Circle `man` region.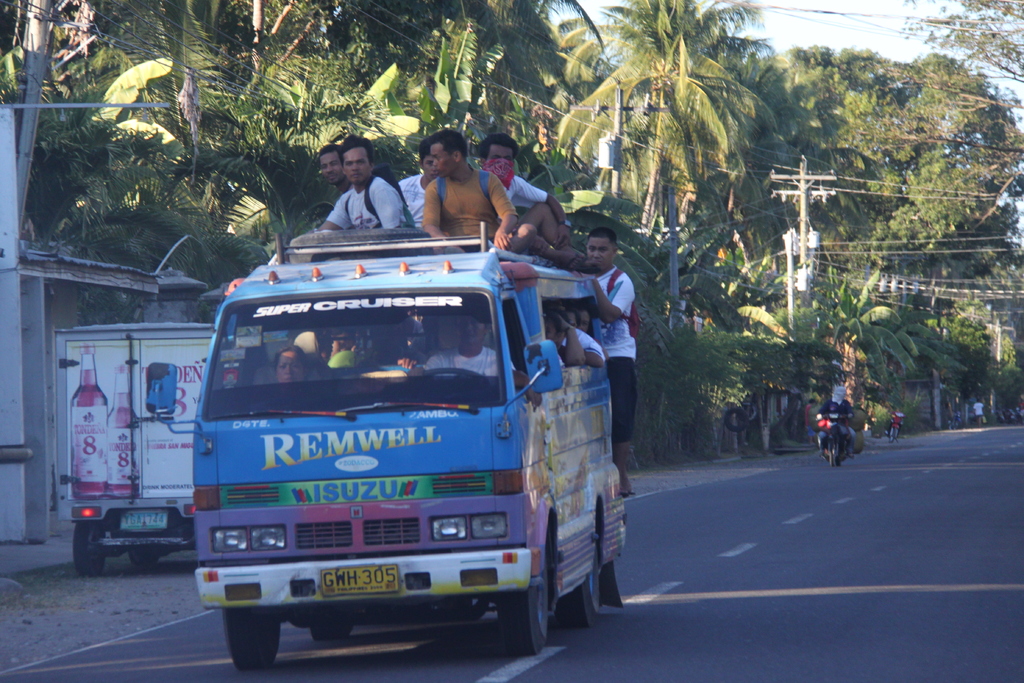
Region: 366,318,437,371.
